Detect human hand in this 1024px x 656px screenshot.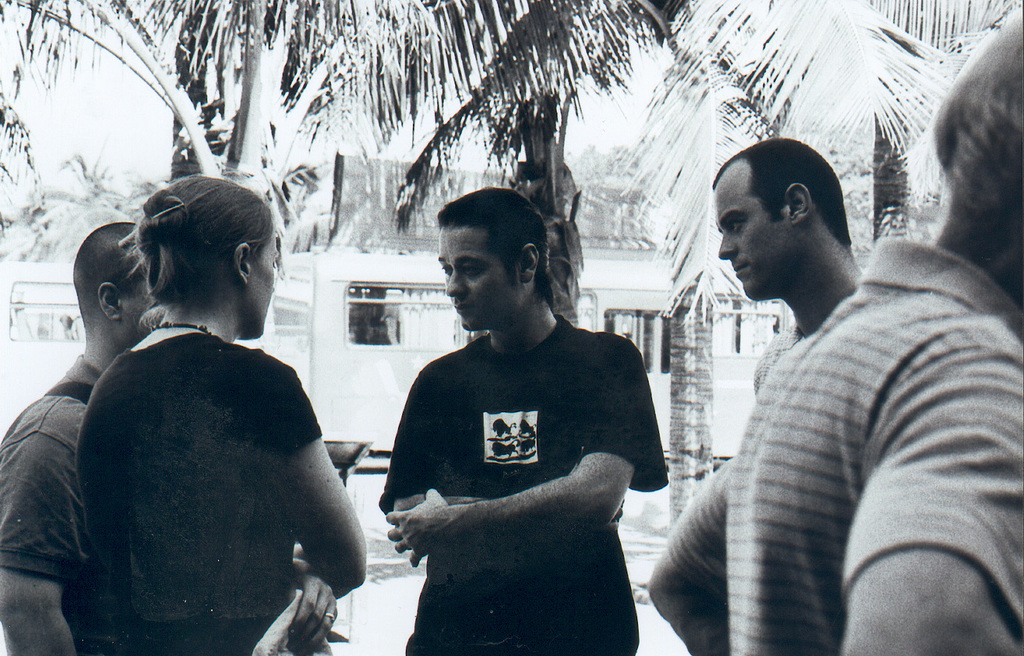
Detection: bbox=[566, 454, 629, 536].
